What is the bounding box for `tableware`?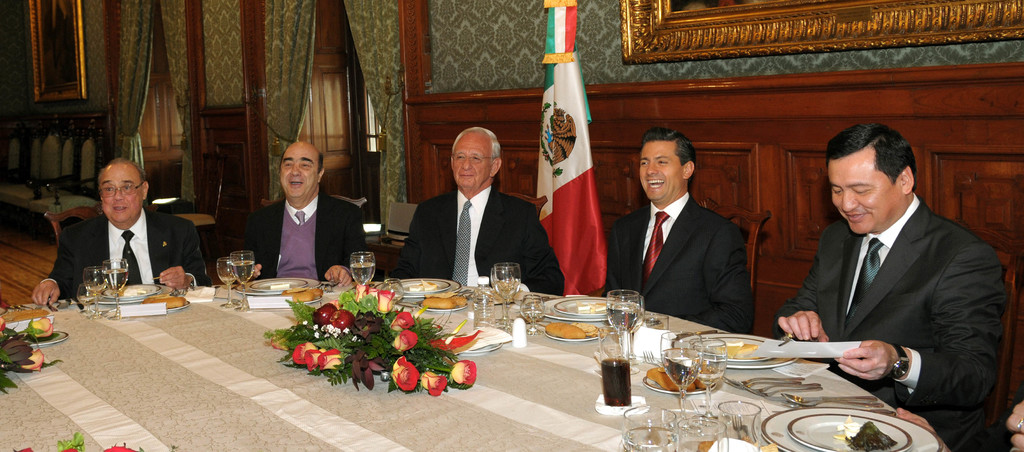
<region>788, 414, 915, 451</region>.
